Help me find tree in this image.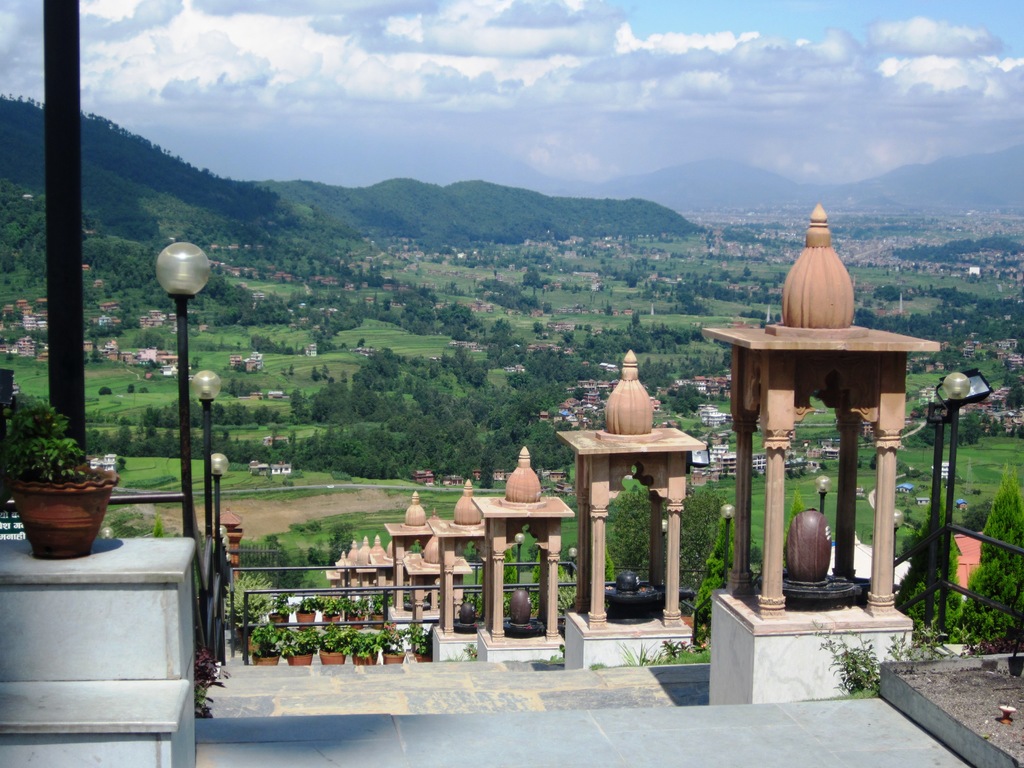
Found it: left=721, top=463, right=733, bottom=477.
